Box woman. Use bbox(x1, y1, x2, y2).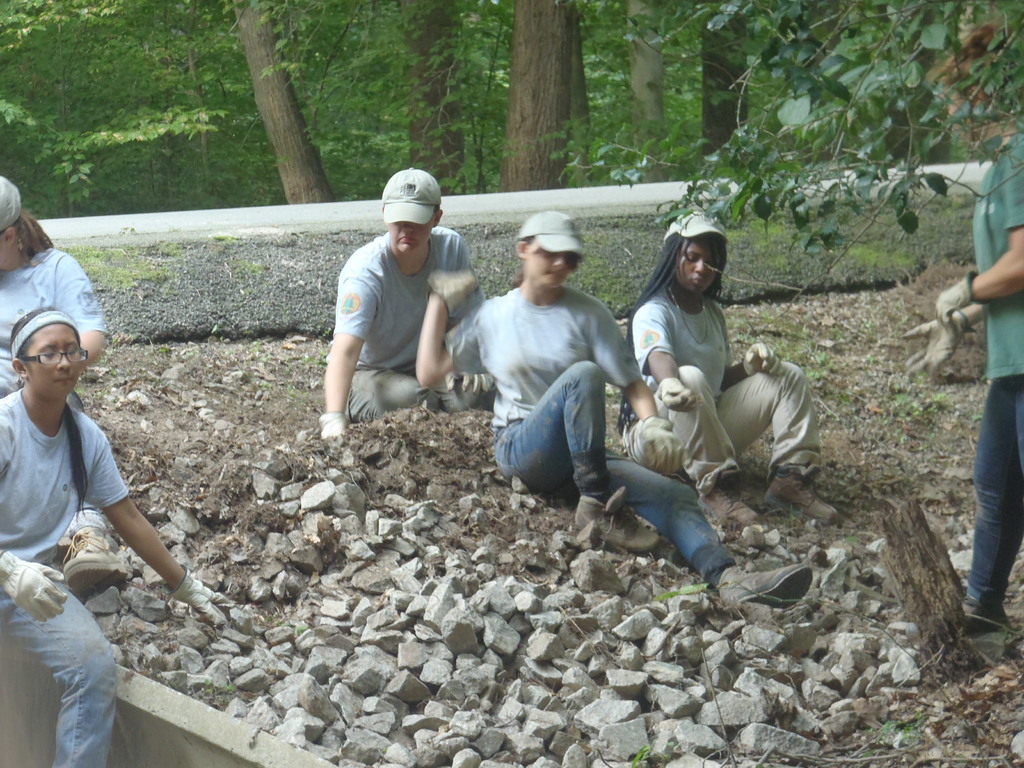
bbox(419, 208, 812, 602).
